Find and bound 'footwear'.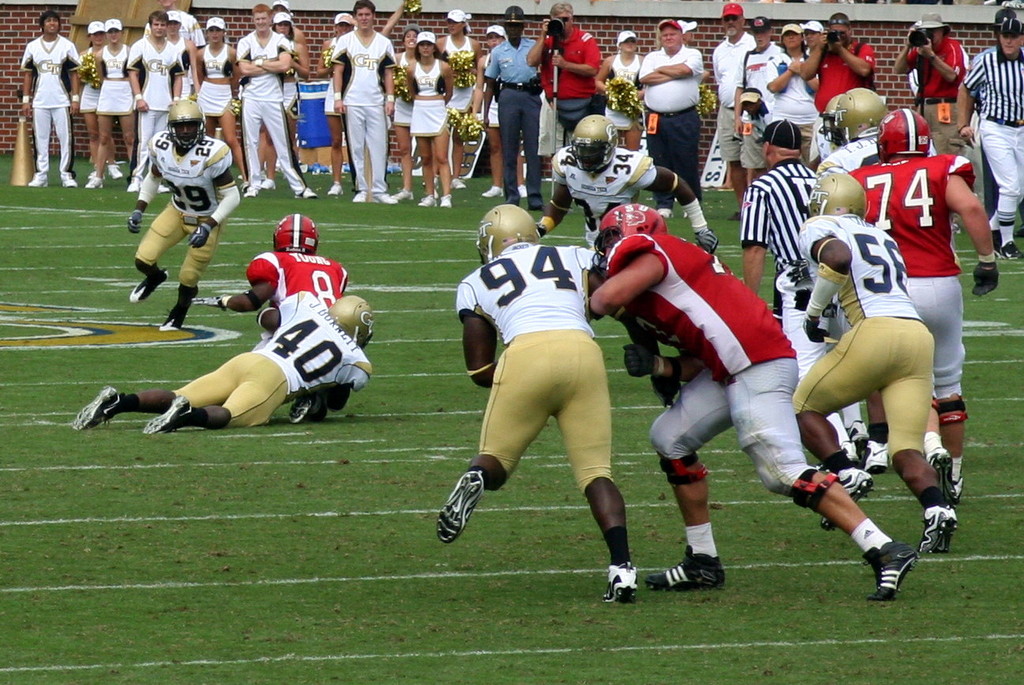
Bound: 924,504,966,561.
